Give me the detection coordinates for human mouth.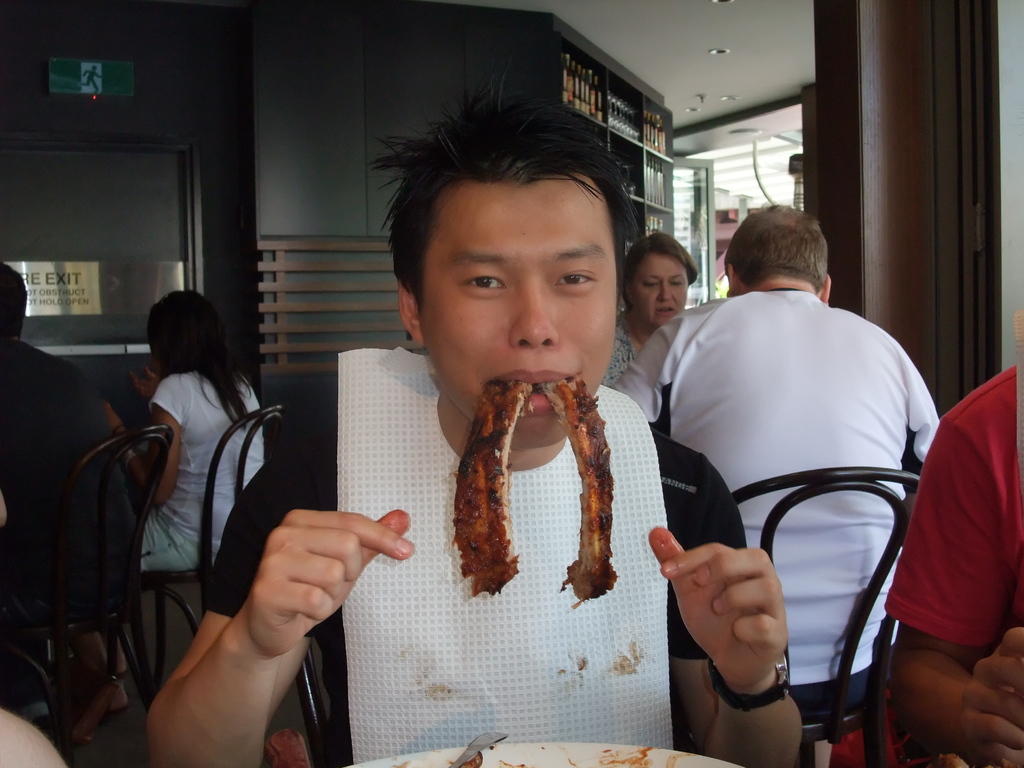
locate(655, 305, 673, 316).
